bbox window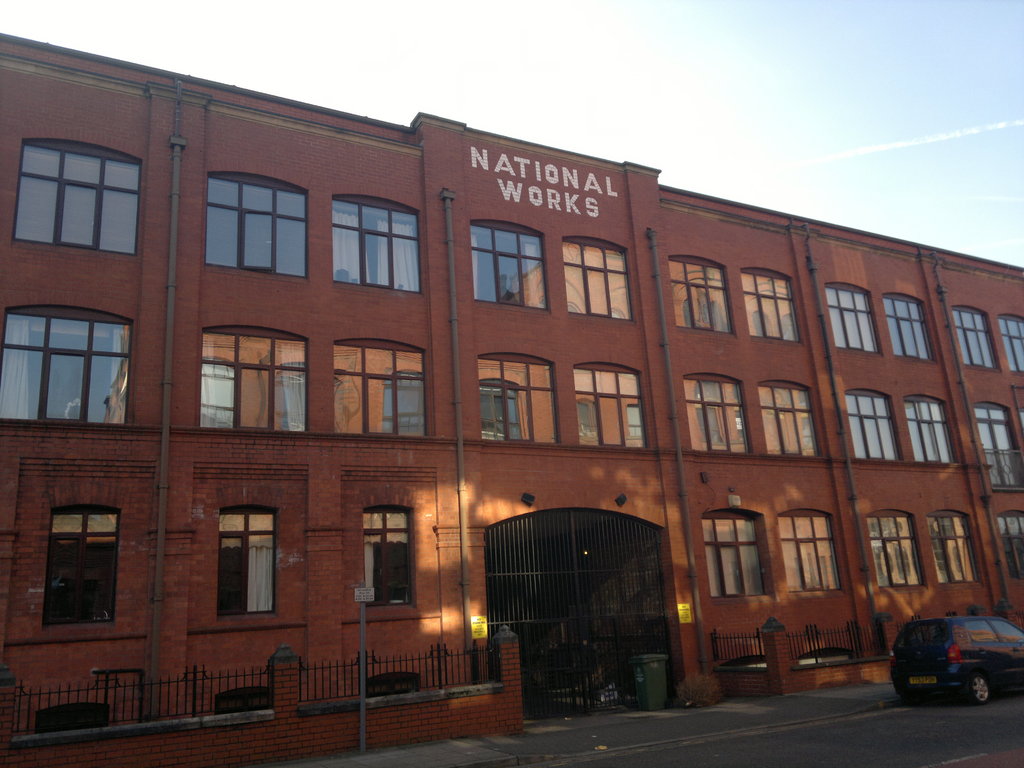
pyautogui.locateOnScreen(905, 396, 961, 468)
